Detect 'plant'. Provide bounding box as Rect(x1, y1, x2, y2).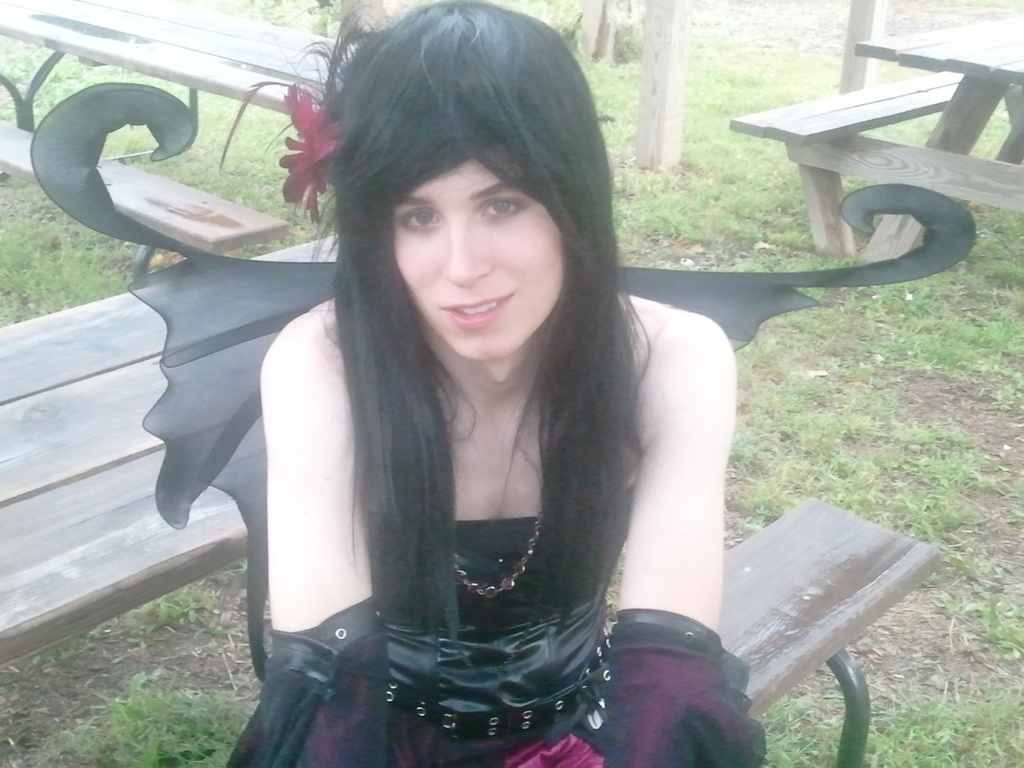
Rect(0, 678, 259, 767).
